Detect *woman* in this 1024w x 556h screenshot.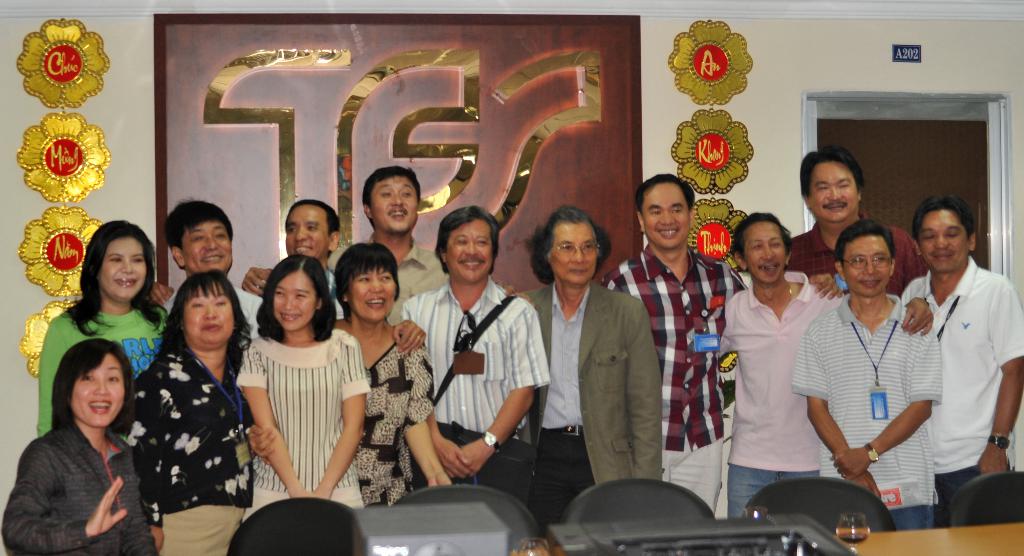
Detection: left=126, top=270, right=263, bottom=555.
